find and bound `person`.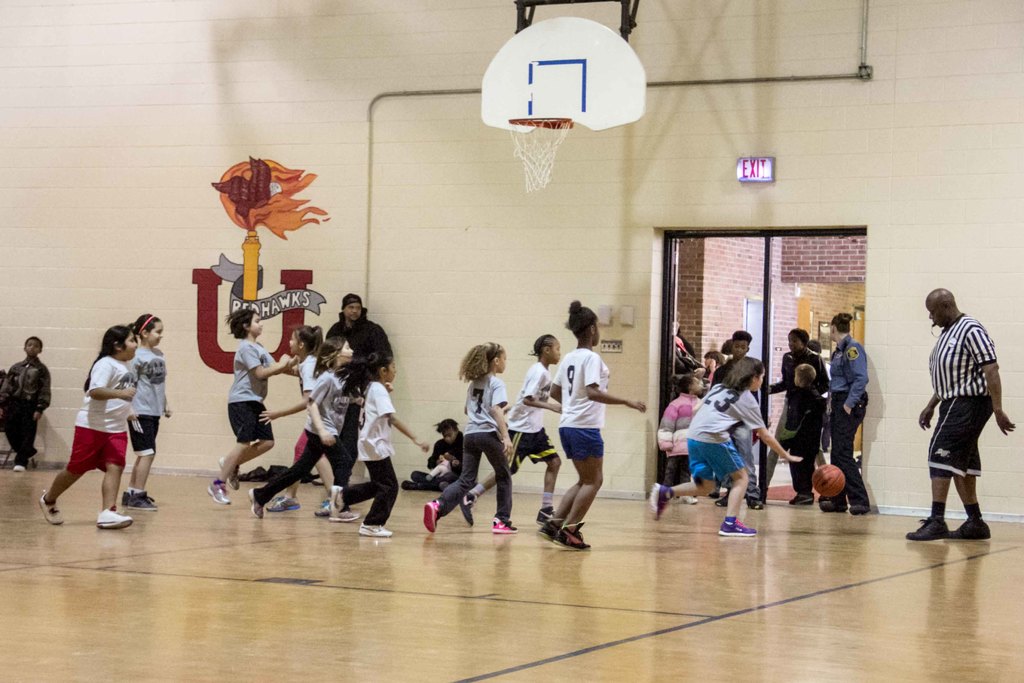
Bound: [648, 353, 808, 539].
